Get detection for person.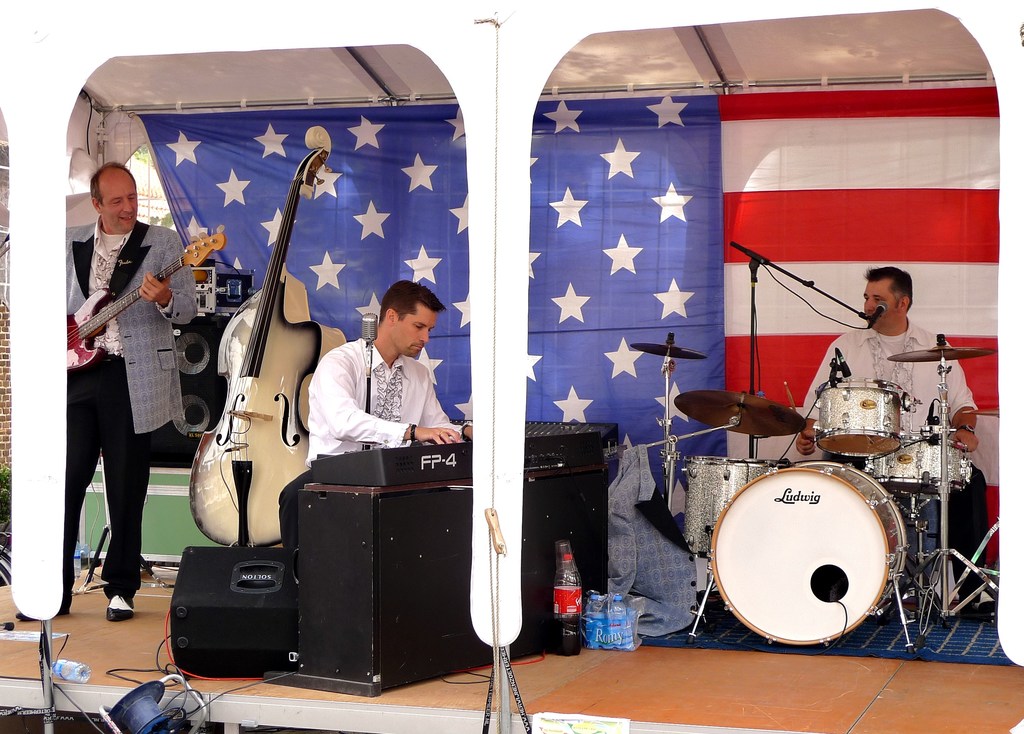
Detection: region(804, 258, 988, 481).
